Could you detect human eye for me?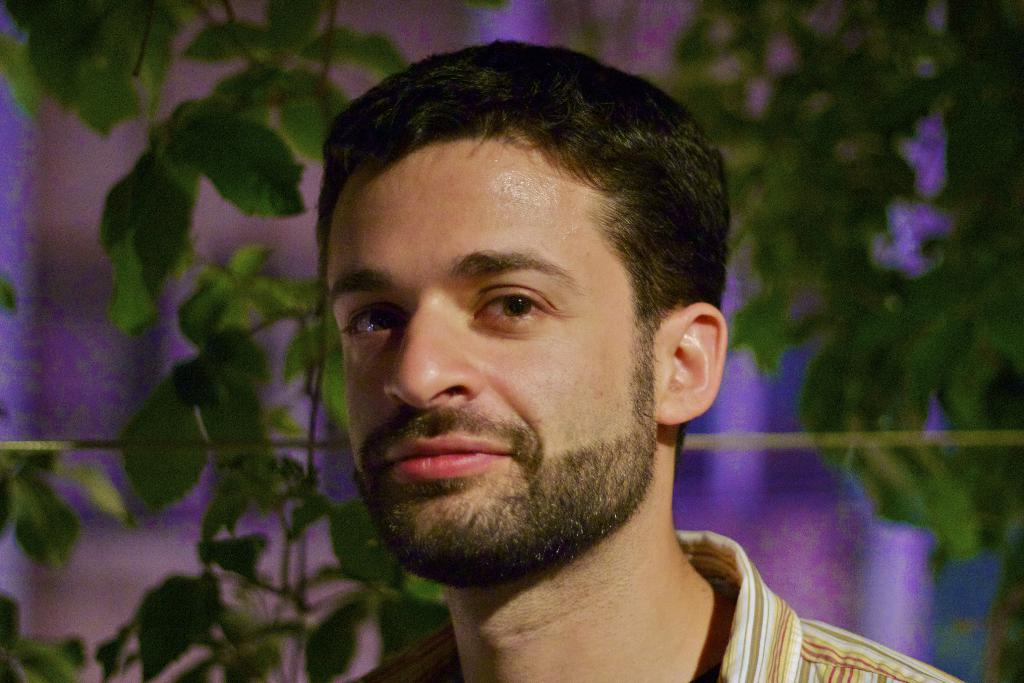
Detection result: x1=464, y1=277, x2=556, y2=335.
